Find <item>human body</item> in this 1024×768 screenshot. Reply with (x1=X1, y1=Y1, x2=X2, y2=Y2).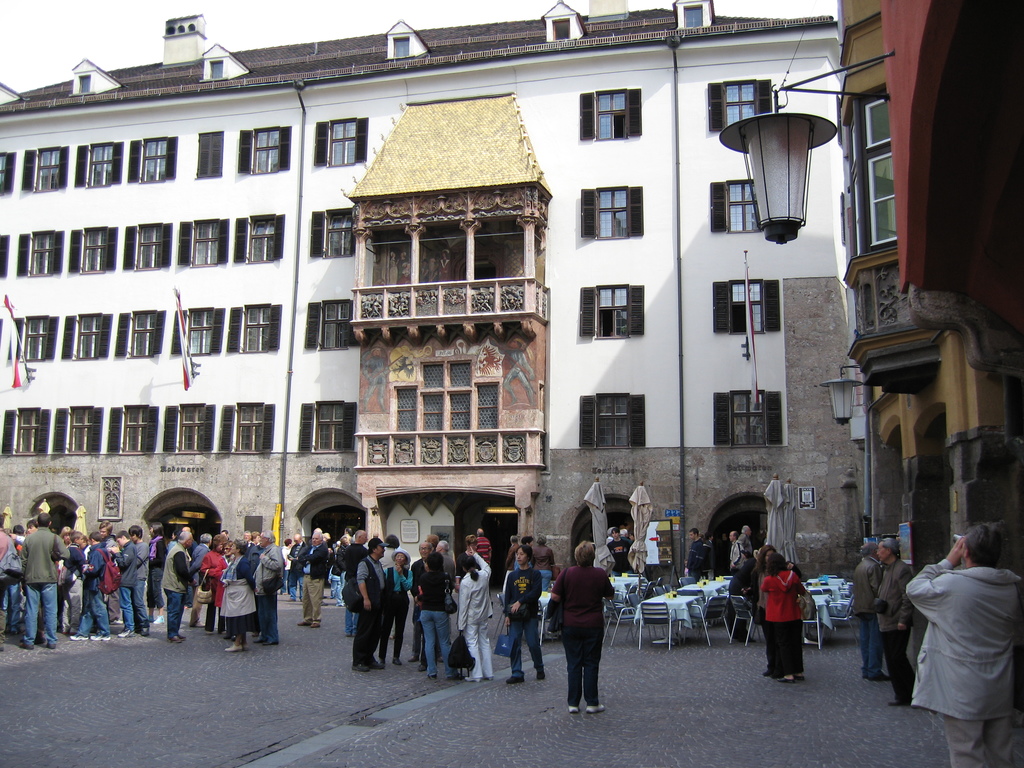
(x1=222, y1=547, x2=263, y2=646).
